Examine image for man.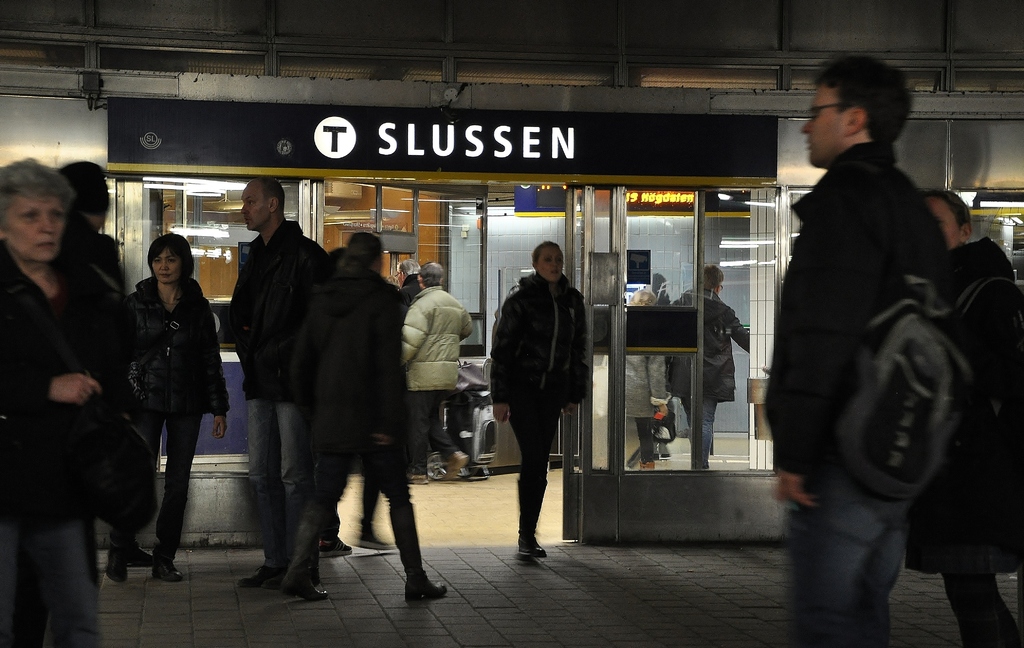
Examination result: 43 154 156 645.
